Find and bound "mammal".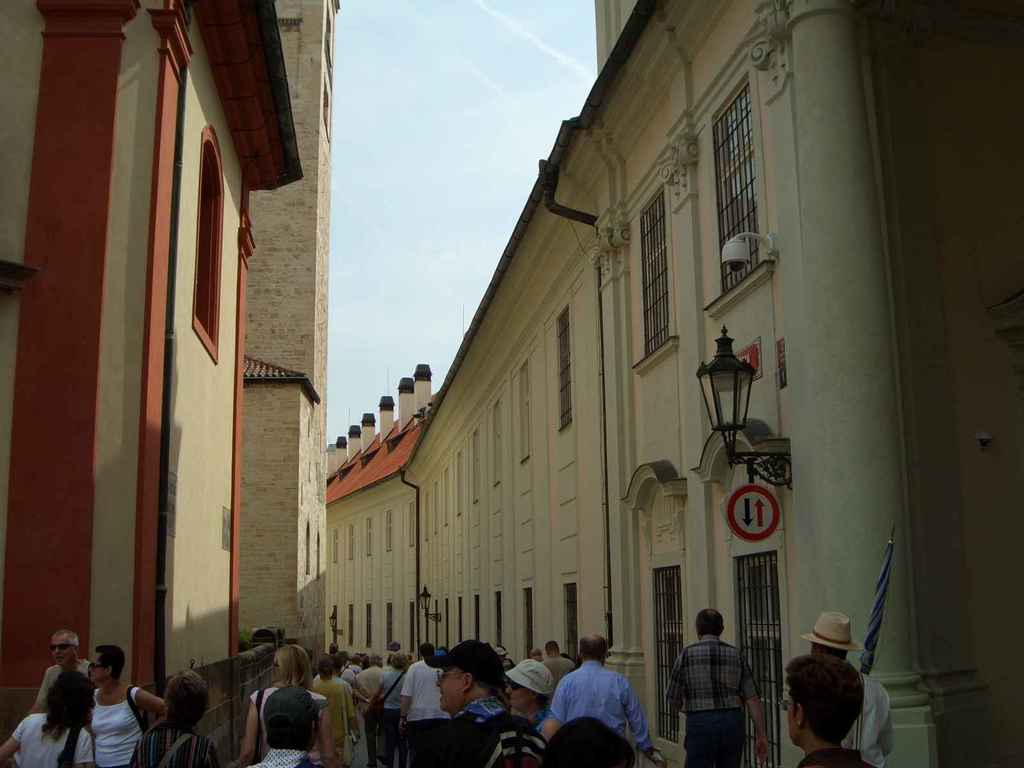
Bound: rect(529, 648, 545, 662).
